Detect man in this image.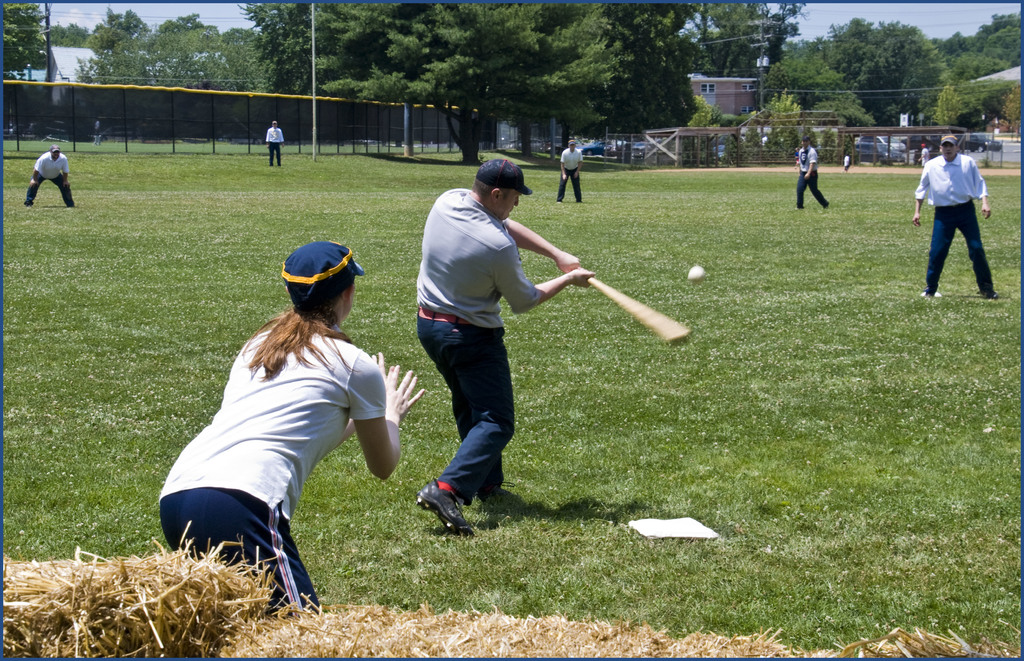
Detection: x1=563, y1=139, x2=600, y2=200.
